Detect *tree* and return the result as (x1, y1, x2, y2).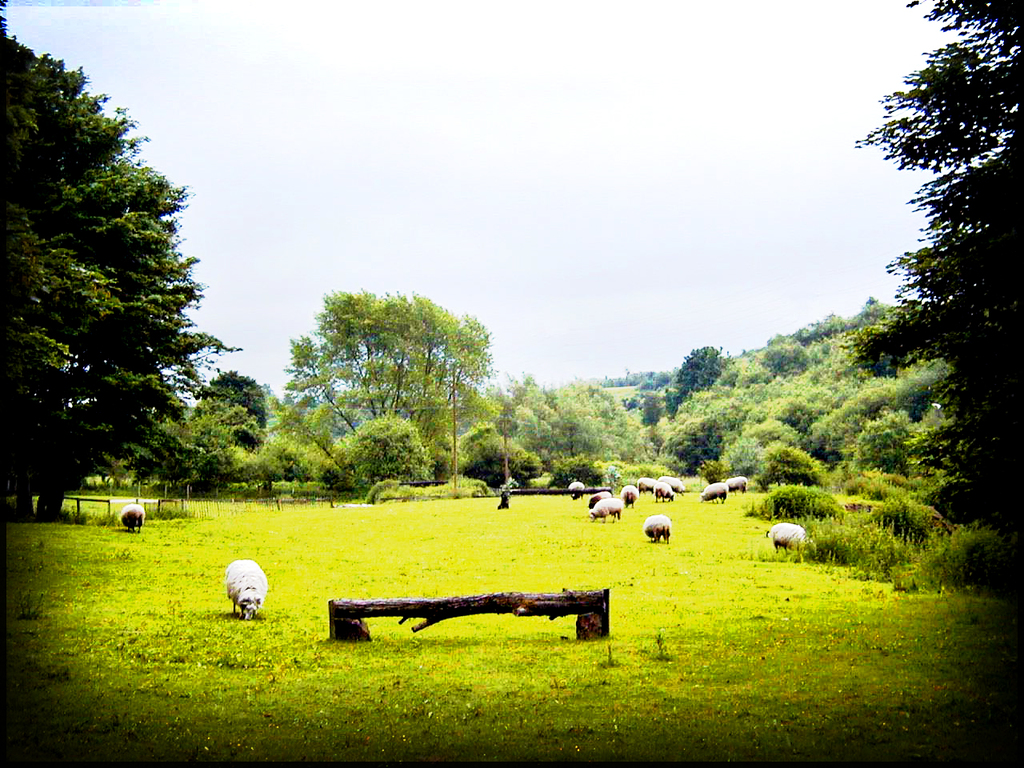
(708, 342, 806, 426).
